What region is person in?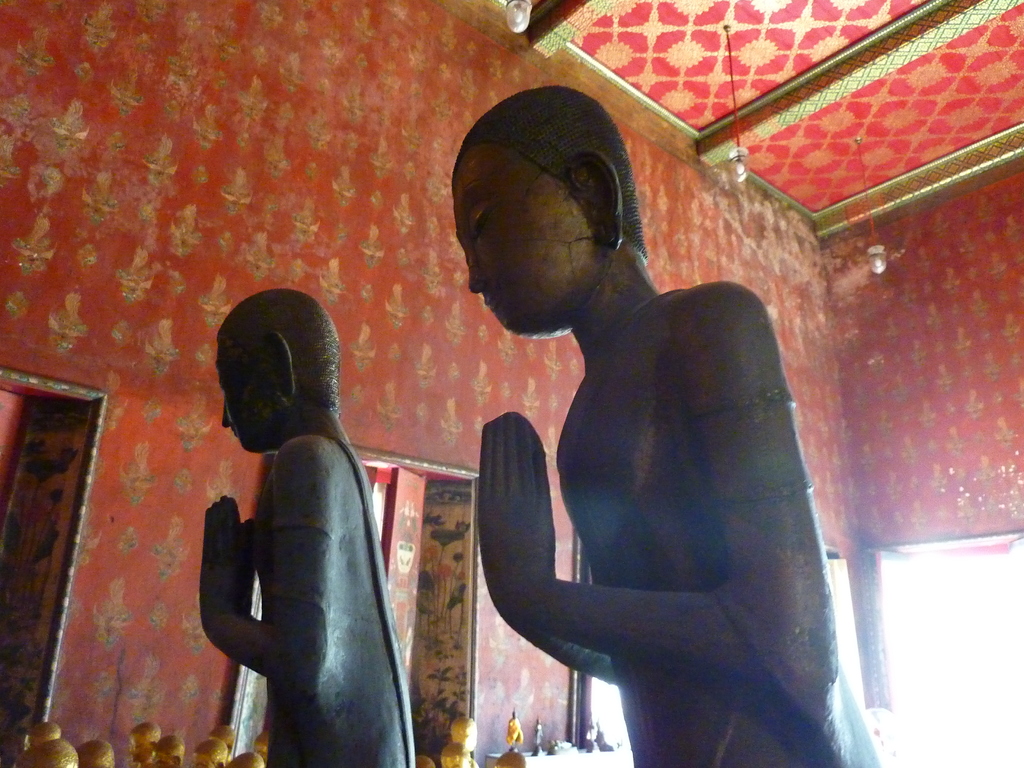
(450,77,860,766).
